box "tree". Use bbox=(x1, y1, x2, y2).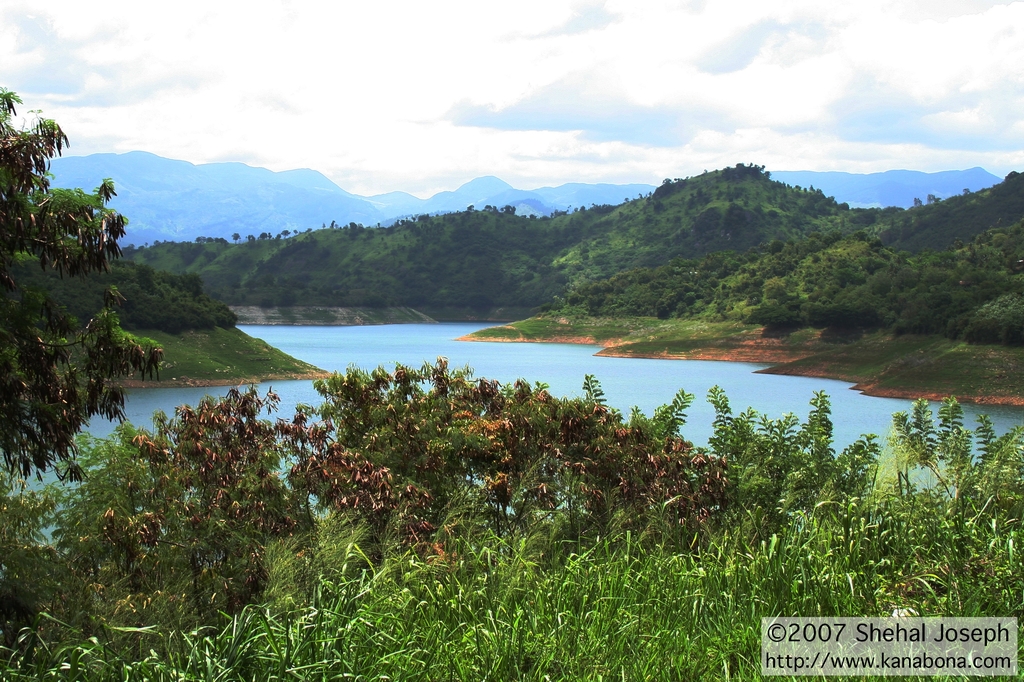
bbox=(387, 248, 397, 262).
